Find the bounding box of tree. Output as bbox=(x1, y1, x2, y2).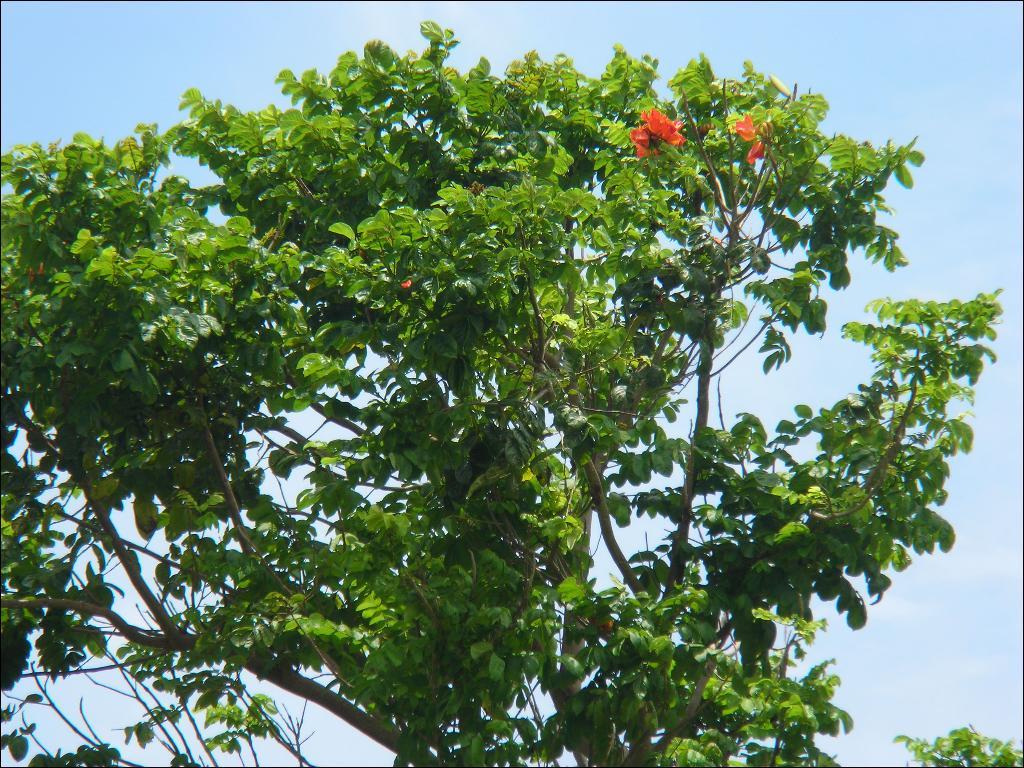
bbox=(9, 17, 971, 767).
